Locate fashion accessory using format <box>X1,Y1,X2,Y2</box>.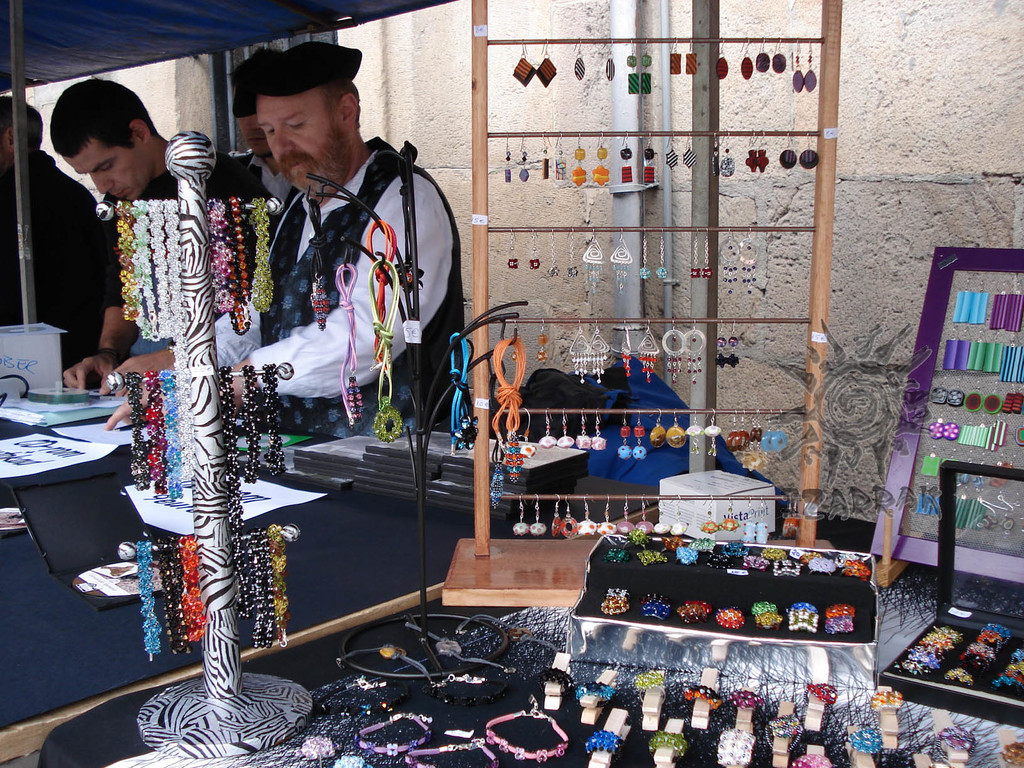
<box>680,684,720,711</box>.
